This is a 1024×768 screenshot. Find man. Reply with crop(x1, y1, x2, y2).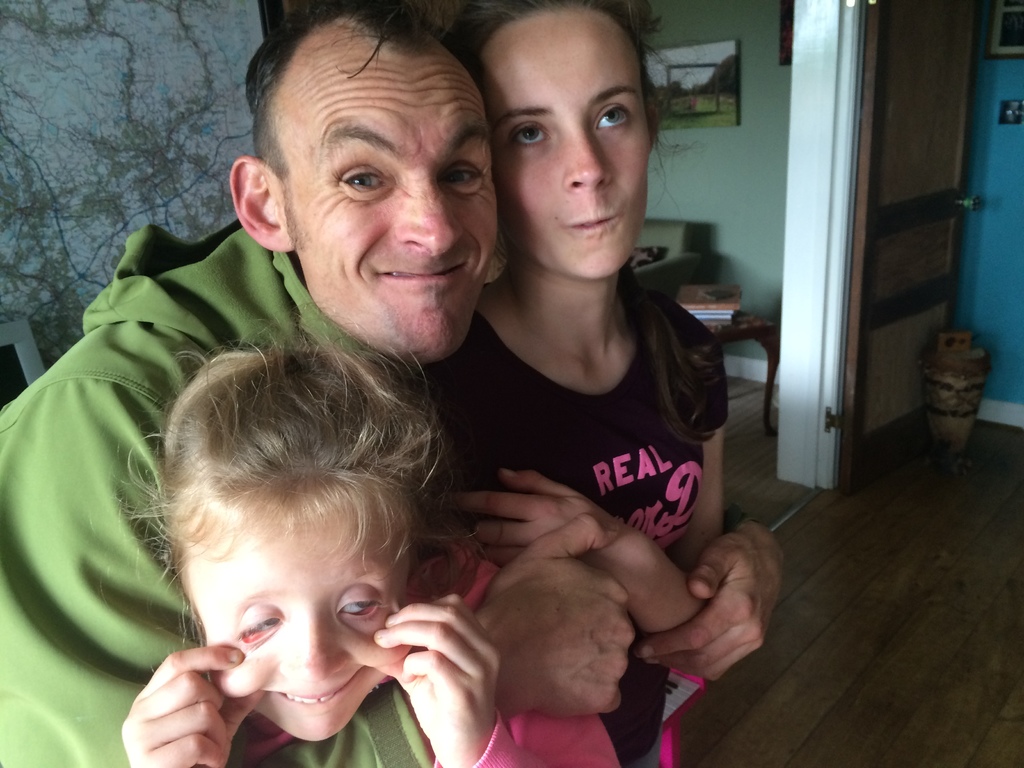
crop(0, 1, 789, 767).
